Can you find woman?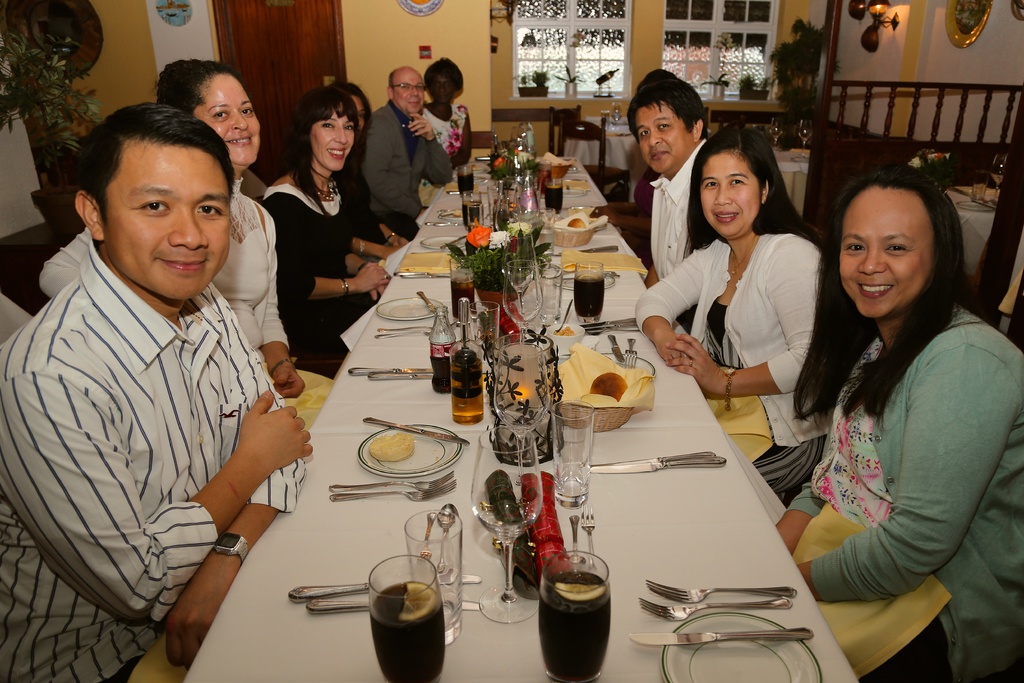
Yes, bounding box: bbox=[259, 85, 395, 393].
